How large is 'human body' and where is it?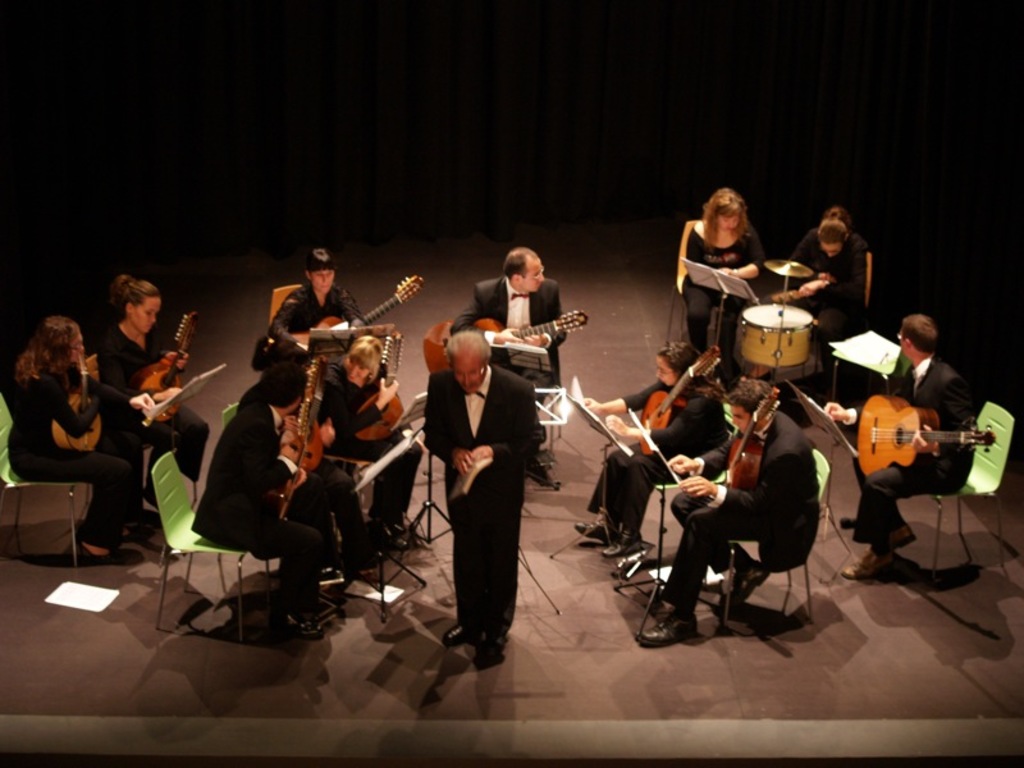
Bounding box: x1=14, y1=302, x2=125, y2=549.
